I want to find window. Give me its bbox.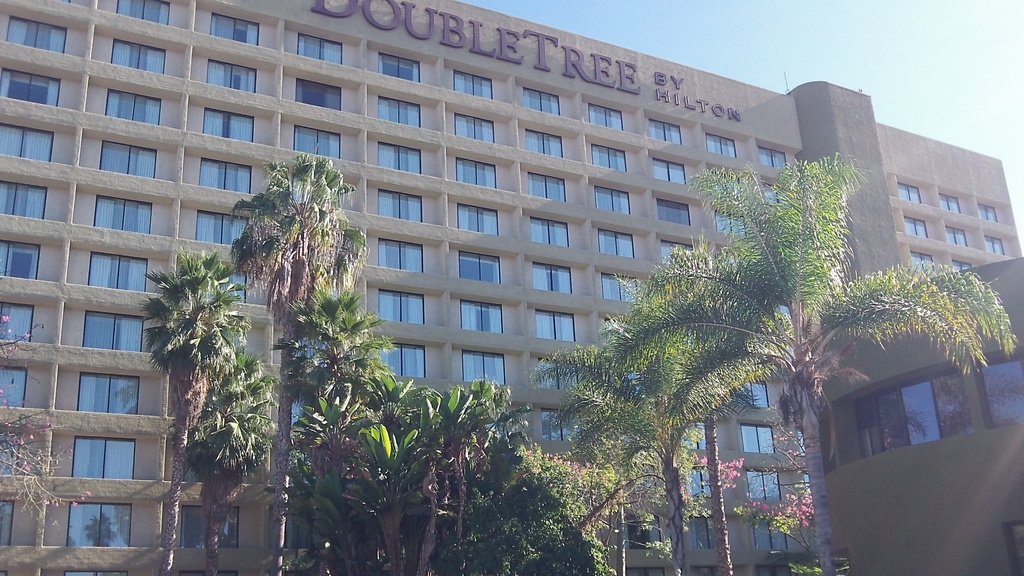
x1=3 y1=302 x2=33 y2=342.
